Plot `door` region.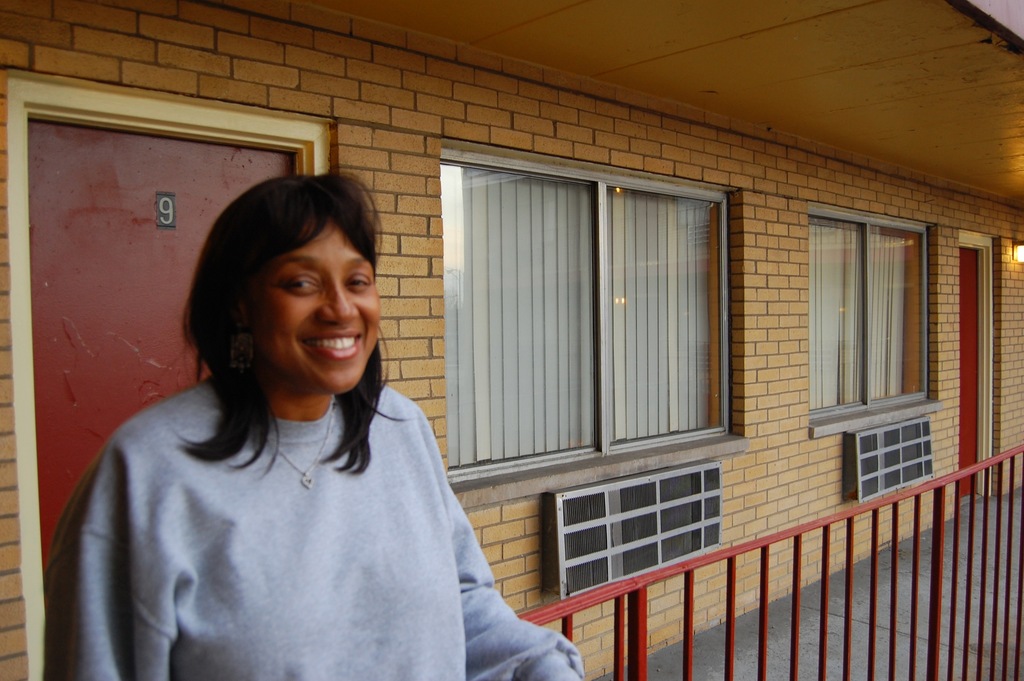
Plotted at select_region(959, 249, 981, 500).
